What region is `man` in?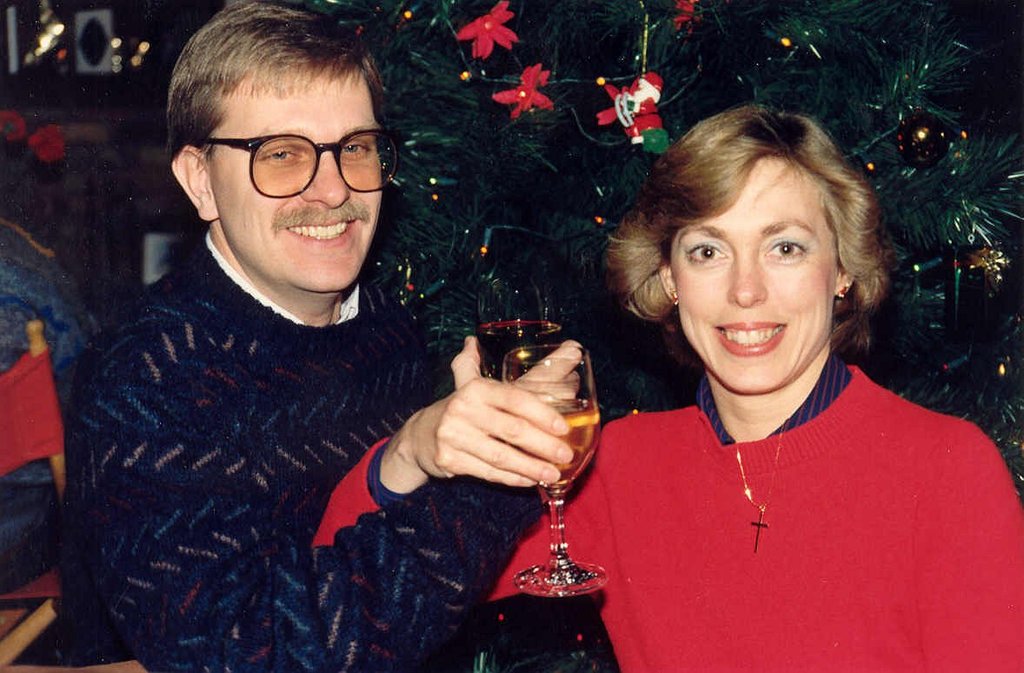
[56, 0, 583, 672].
